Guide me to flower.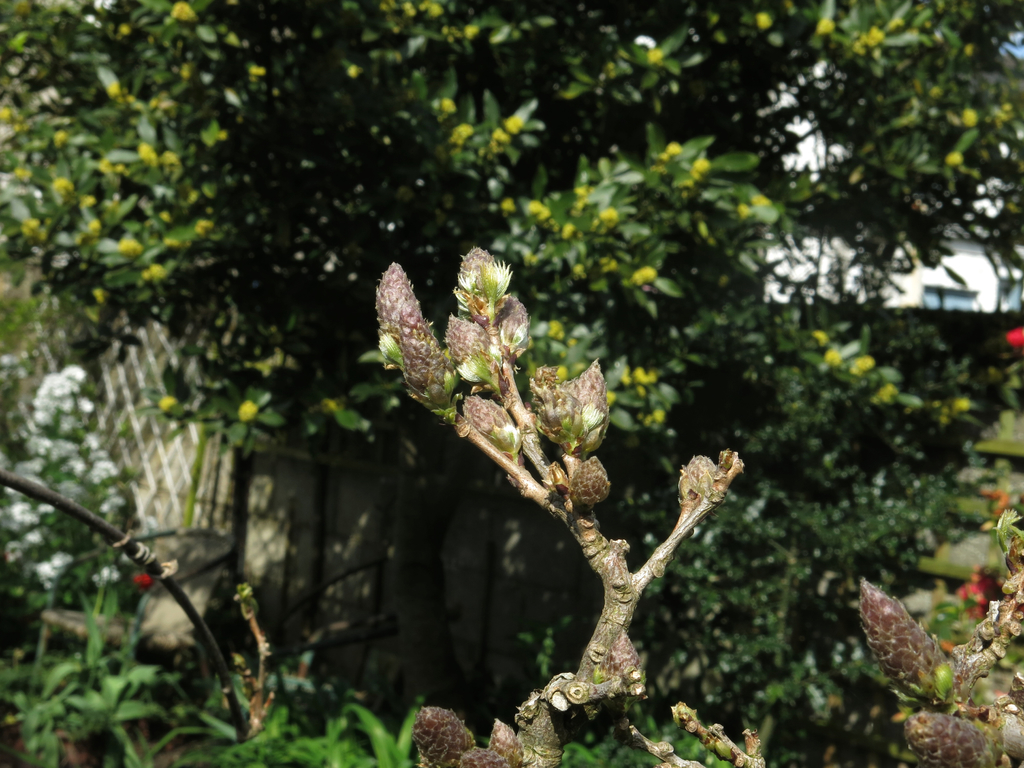
Guidance: <box>872,384,898,405</box>.
